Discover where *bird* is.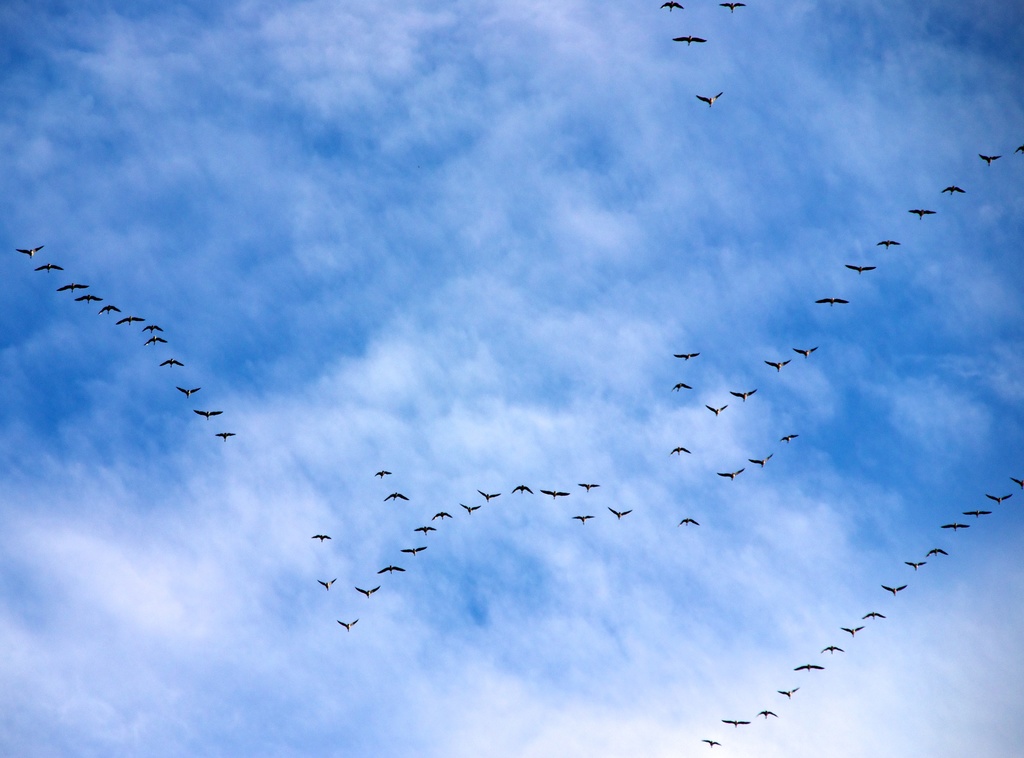
Discovered at (118,314,147,326).
